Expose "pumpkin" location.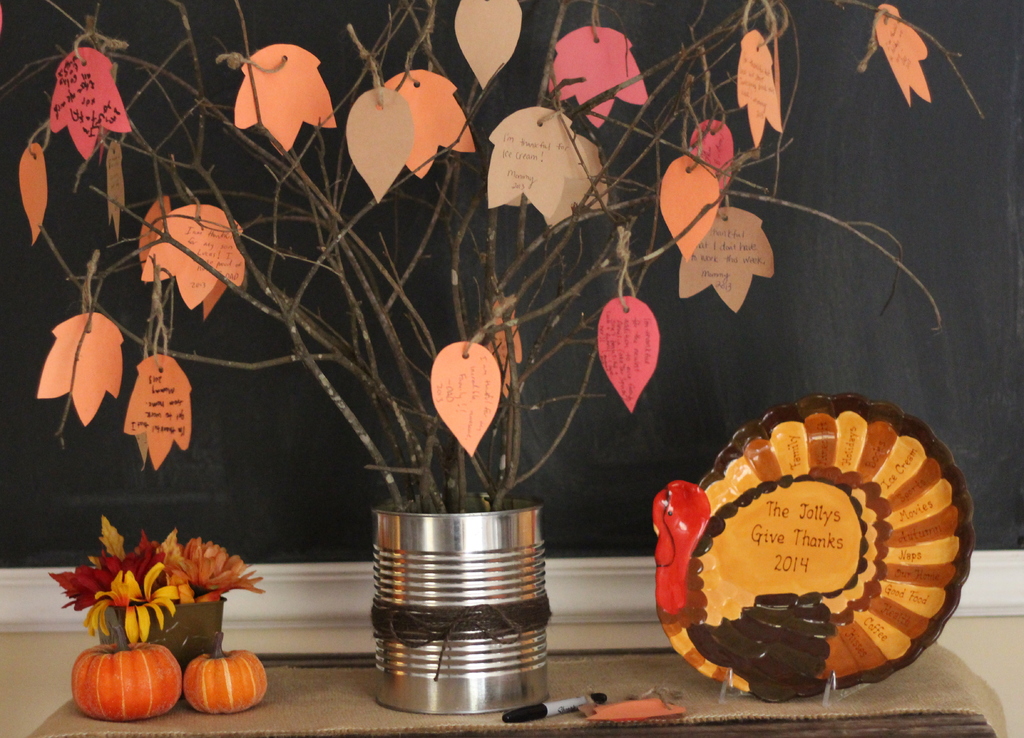
Exposed at pyautogui.locateOnScreen(68, 646, 170, 729).
